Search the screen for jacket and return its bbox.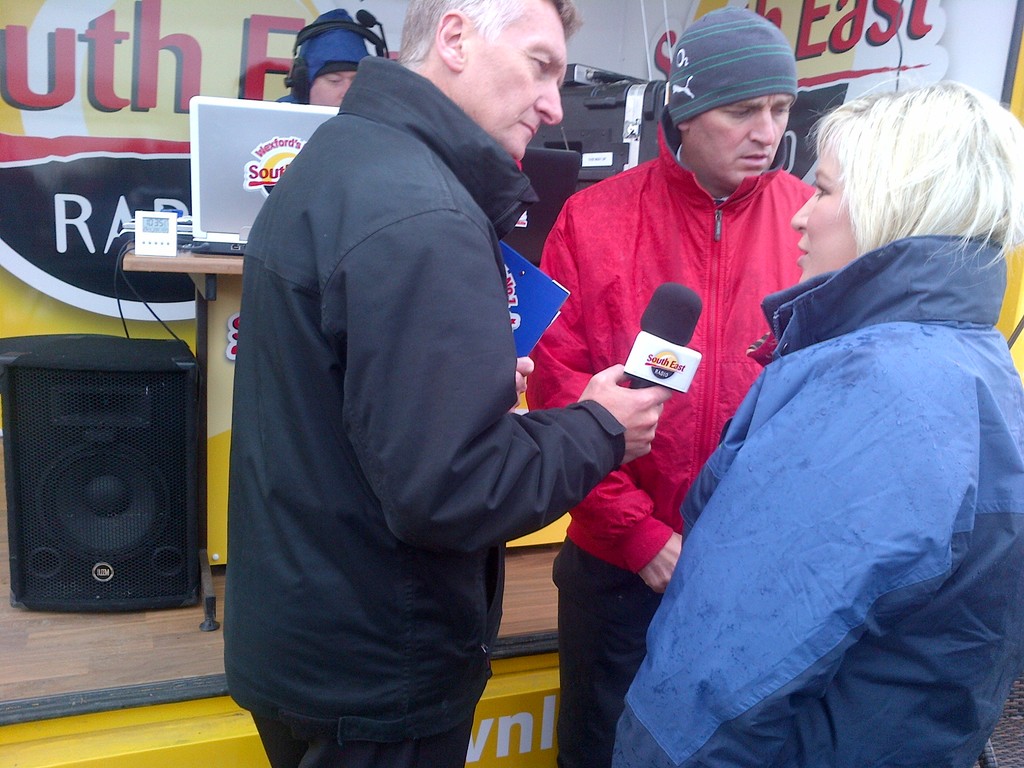
Found: <box>207,0,589,689</box>.
